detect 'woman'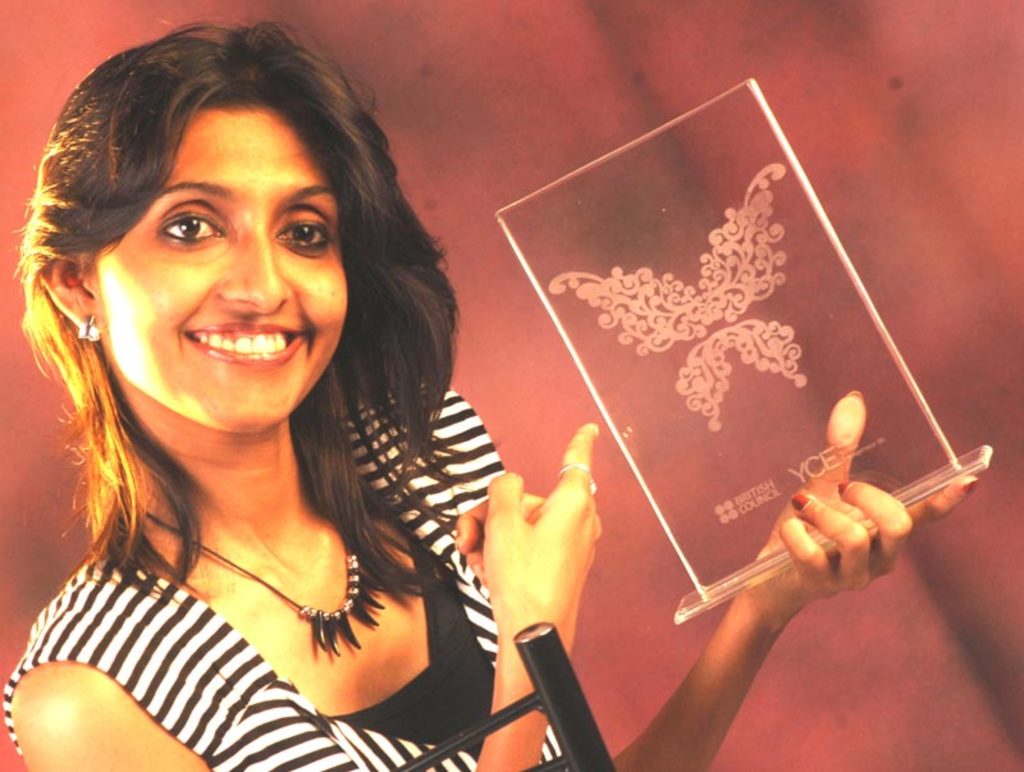
1:12:987:771
